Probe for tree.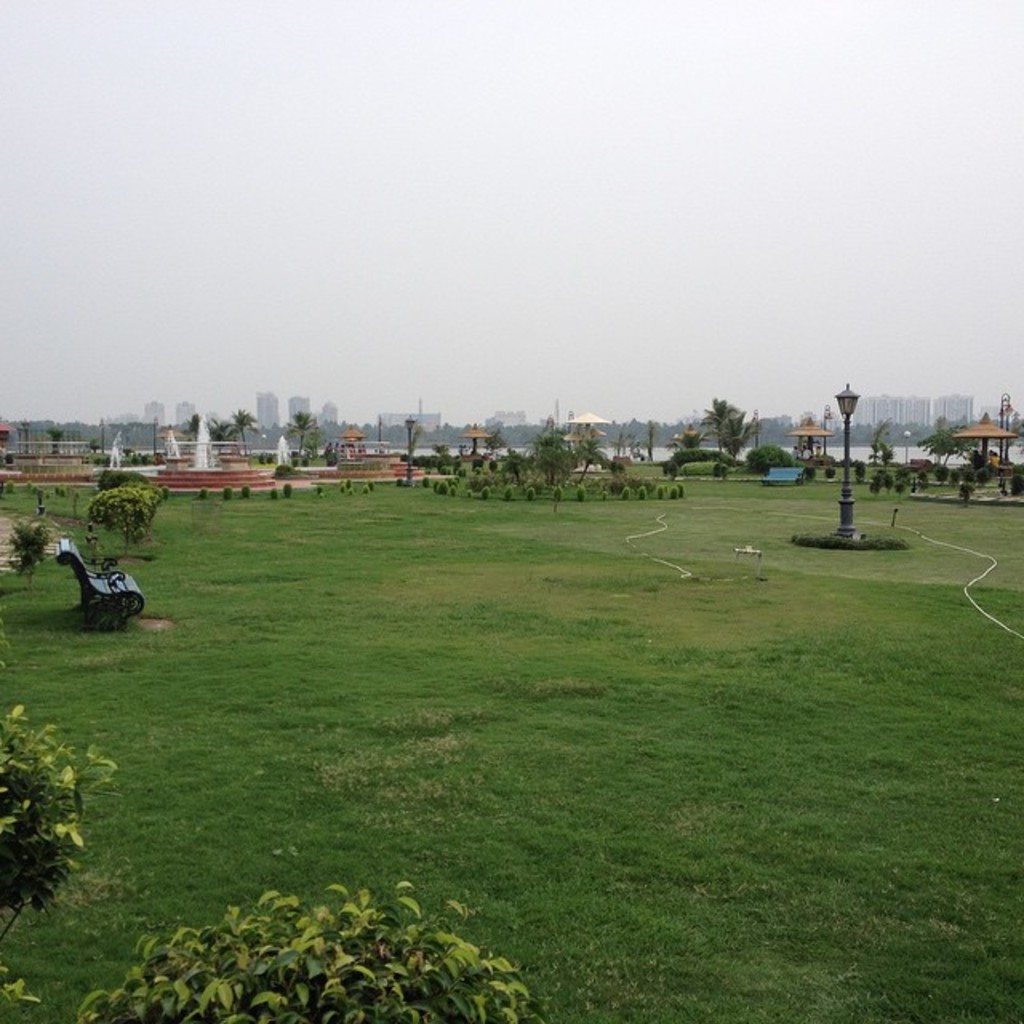
Probe result: [left=285, top=405, right=318, bottom=467].
